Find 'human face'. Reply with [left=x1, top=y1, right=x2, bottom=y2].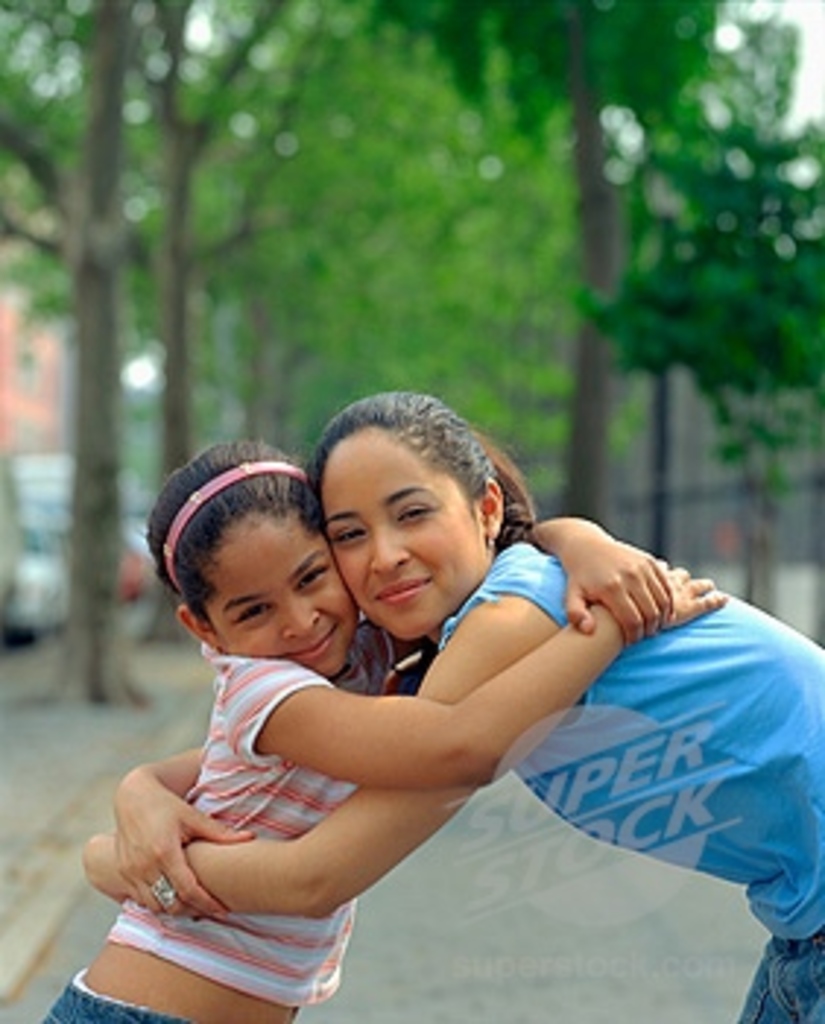
[left=322, top=433, right=483, bottom=644].
